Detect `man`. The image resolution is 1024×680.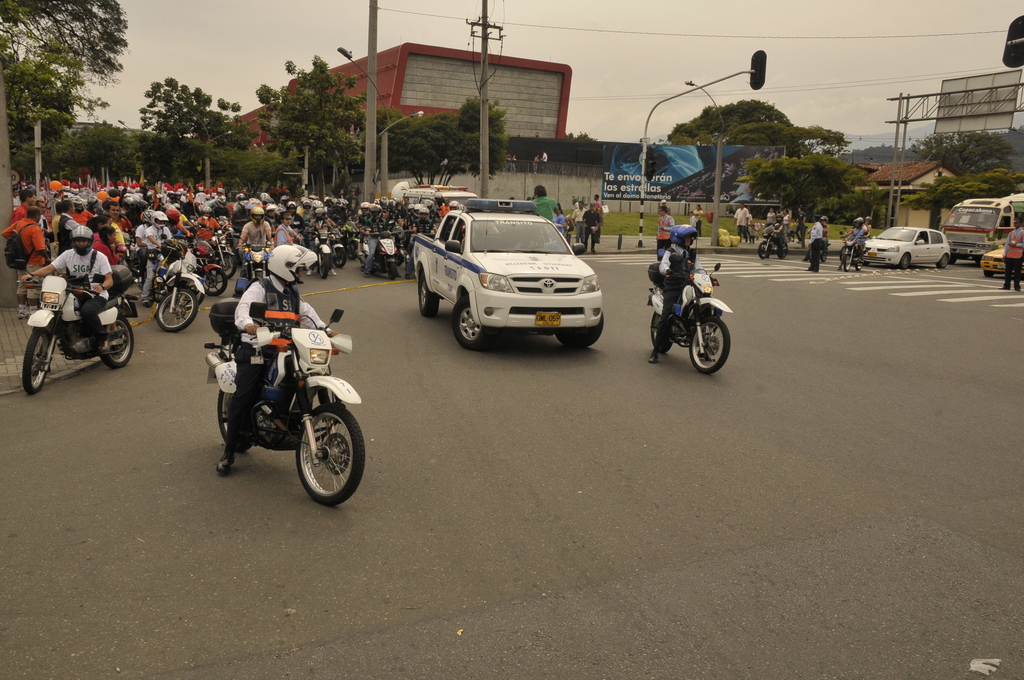
l=17, t=223, r=111, b=350.
